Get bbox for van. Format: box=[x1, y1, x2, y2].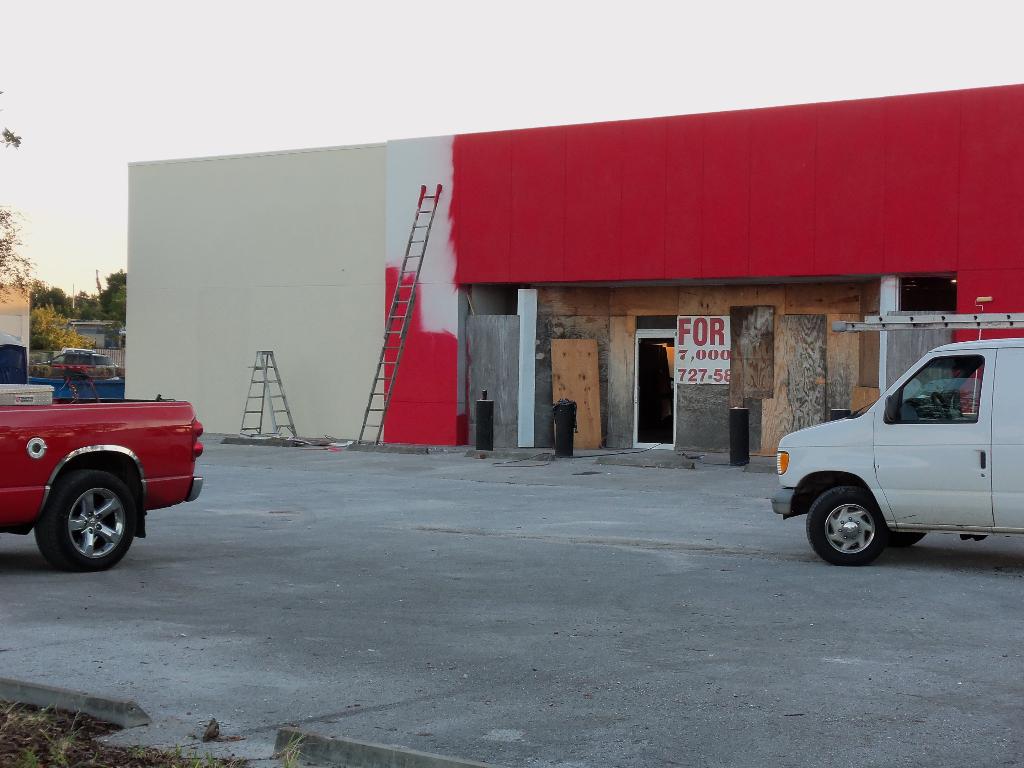
box=[768, 308, 1023, 568].
